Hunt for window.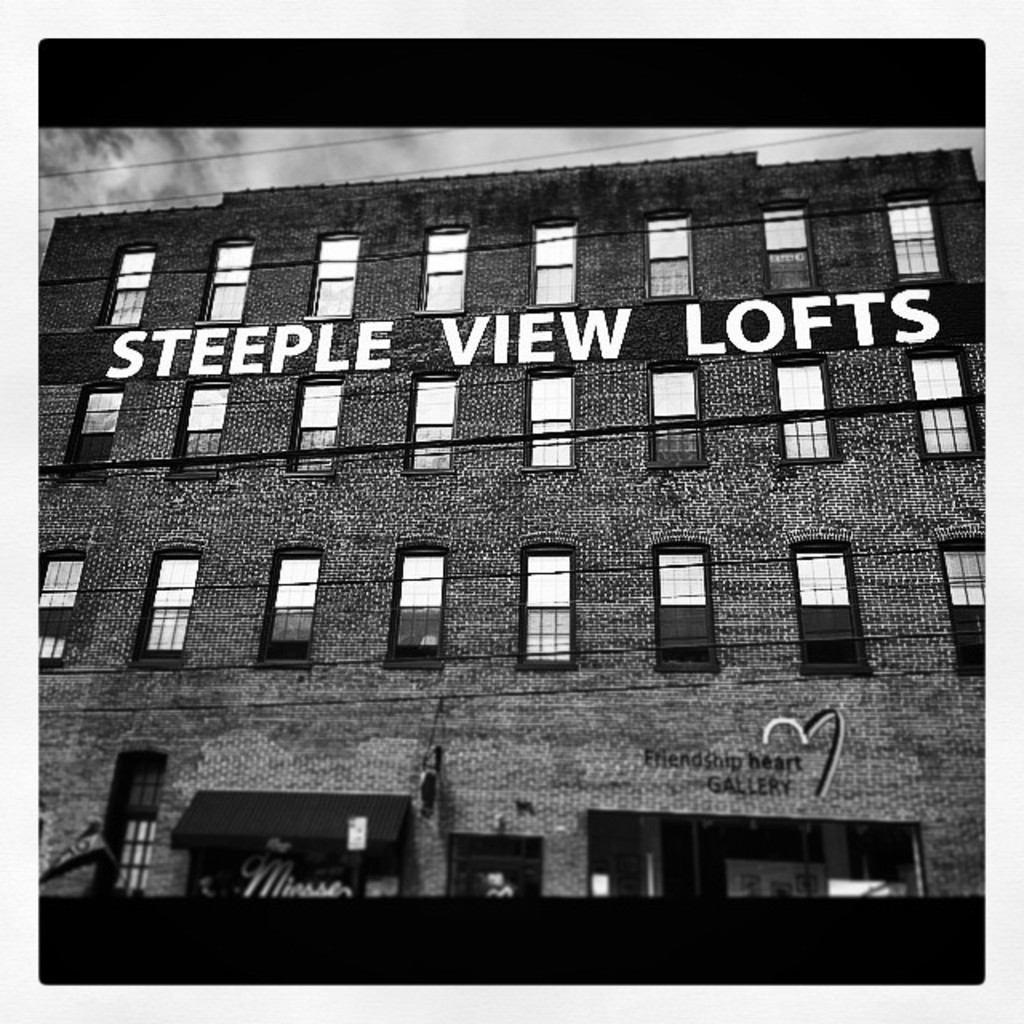
Hunted down at 906:346:987:466.
